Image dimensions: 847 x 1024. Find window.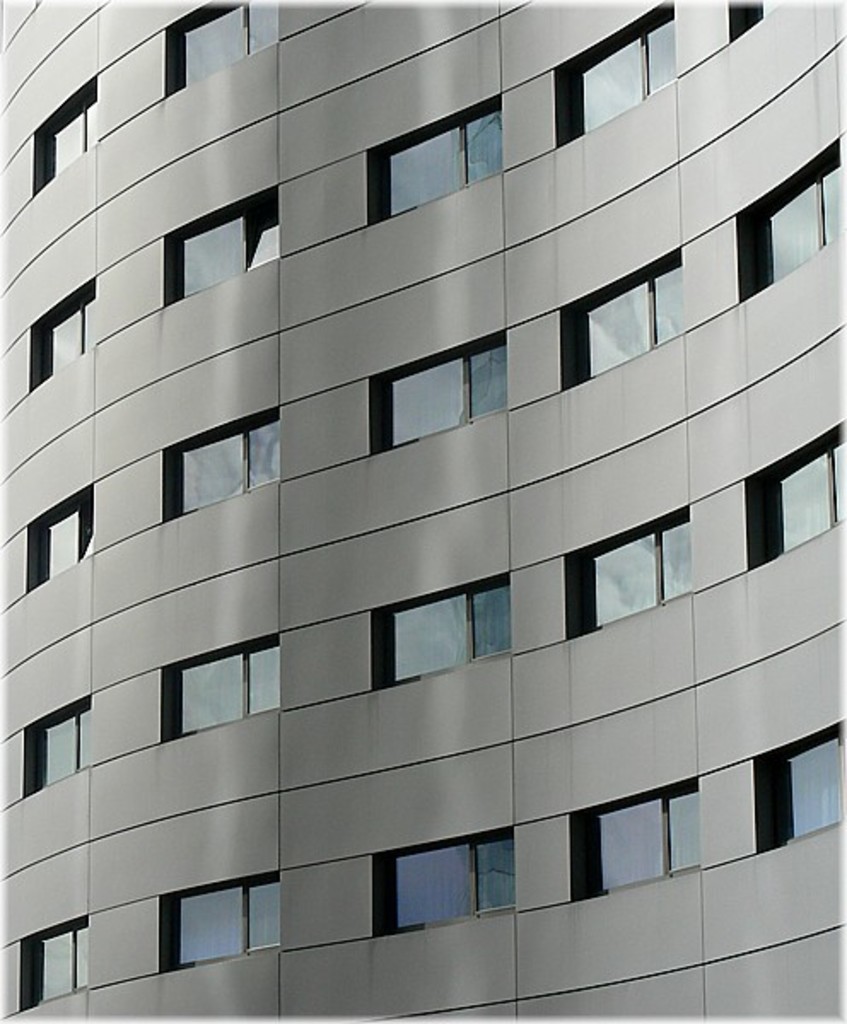
bbox=[736, 125, 842, 299].
